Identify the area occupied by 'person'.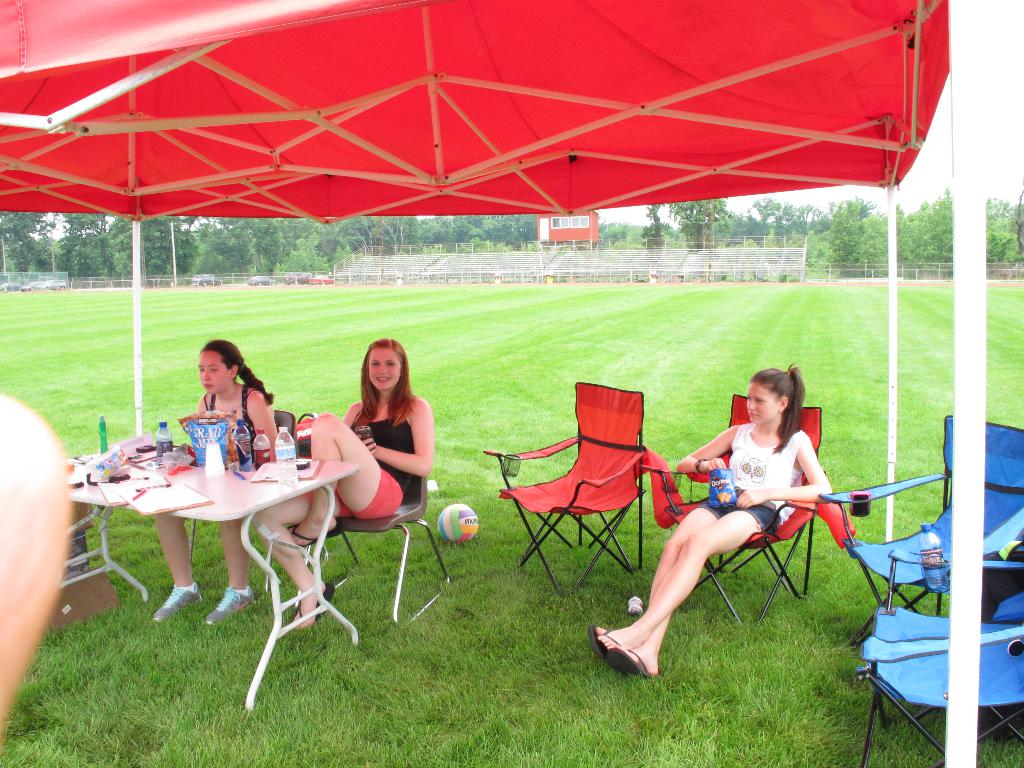
Area: 149/333/276/628.
